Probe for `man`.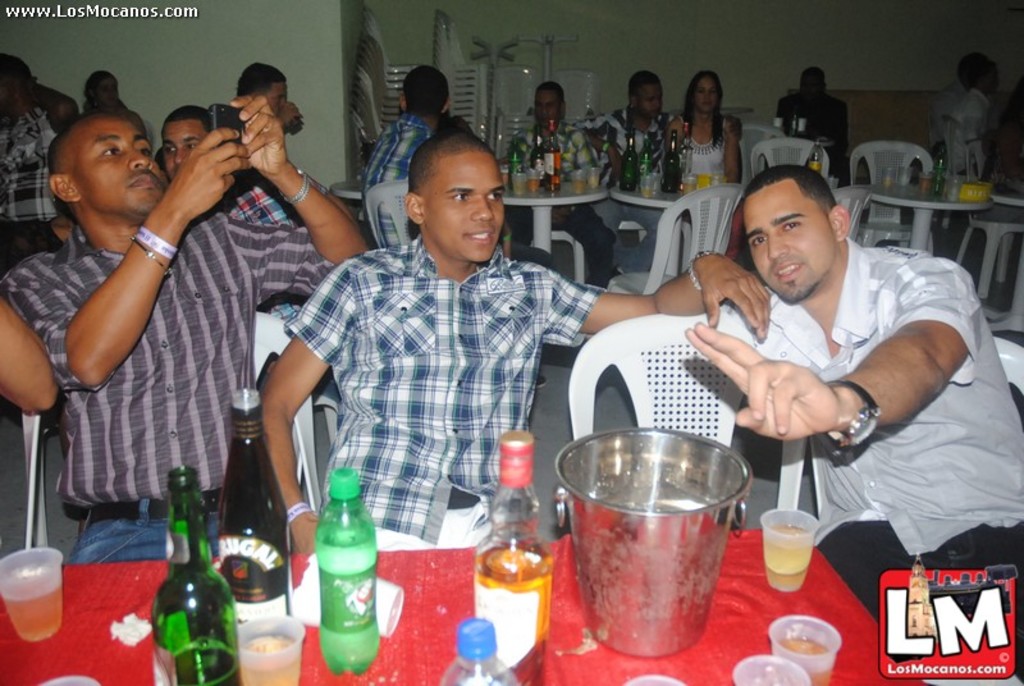
Probe result: BBox(517, 79, 602, 280).
